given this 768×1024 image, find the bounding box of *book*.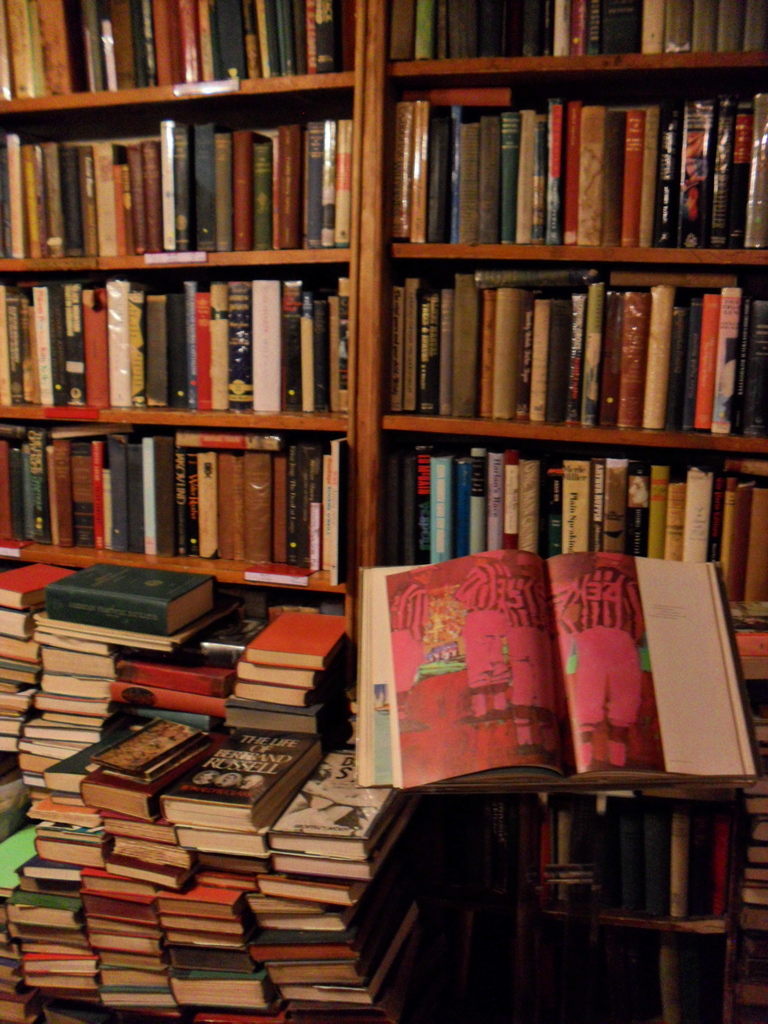
bbox(345, 550, 760, 798).
